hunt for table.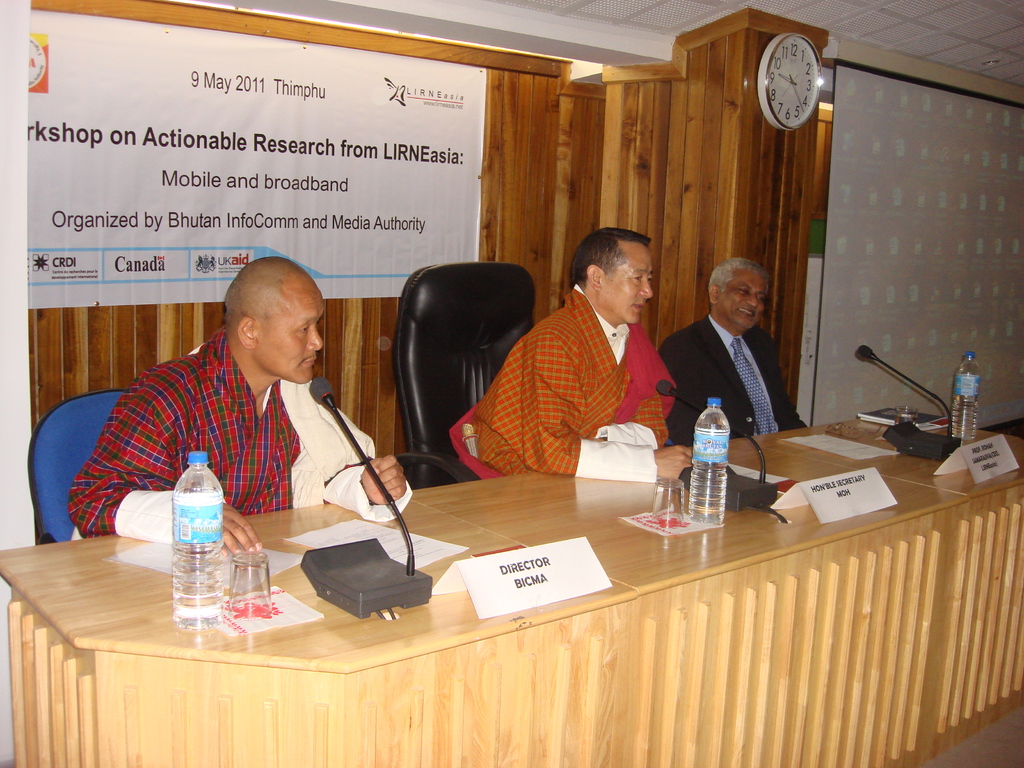
Hunted down at [x1=0, y1=400, x2=1023, y2=766].
